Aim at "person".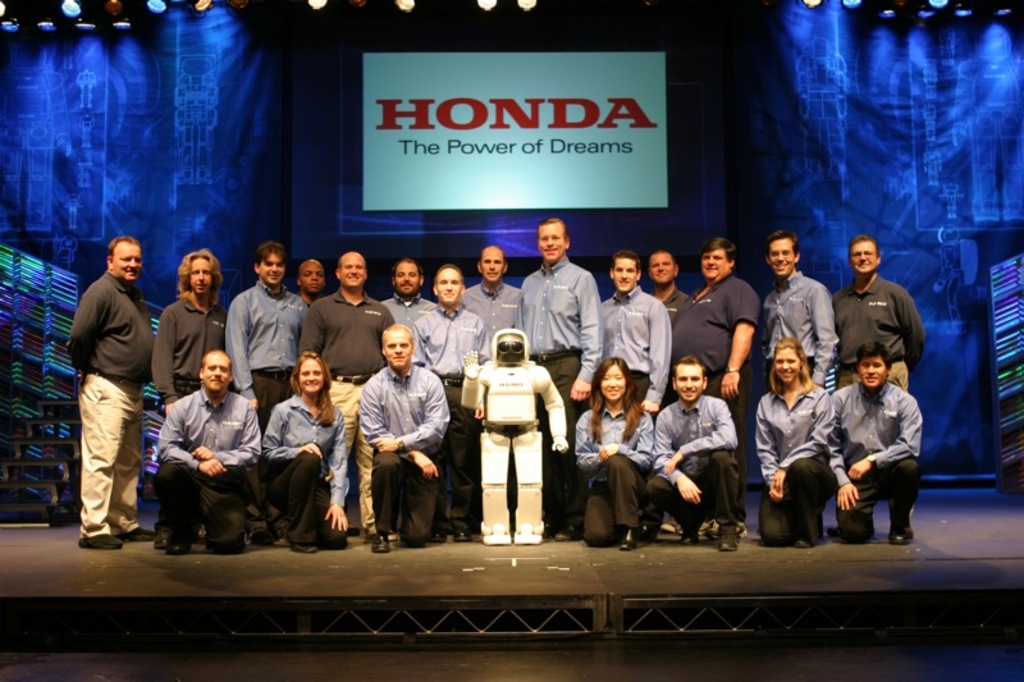
Aimed at bbox(300, 258, 323, 303).
